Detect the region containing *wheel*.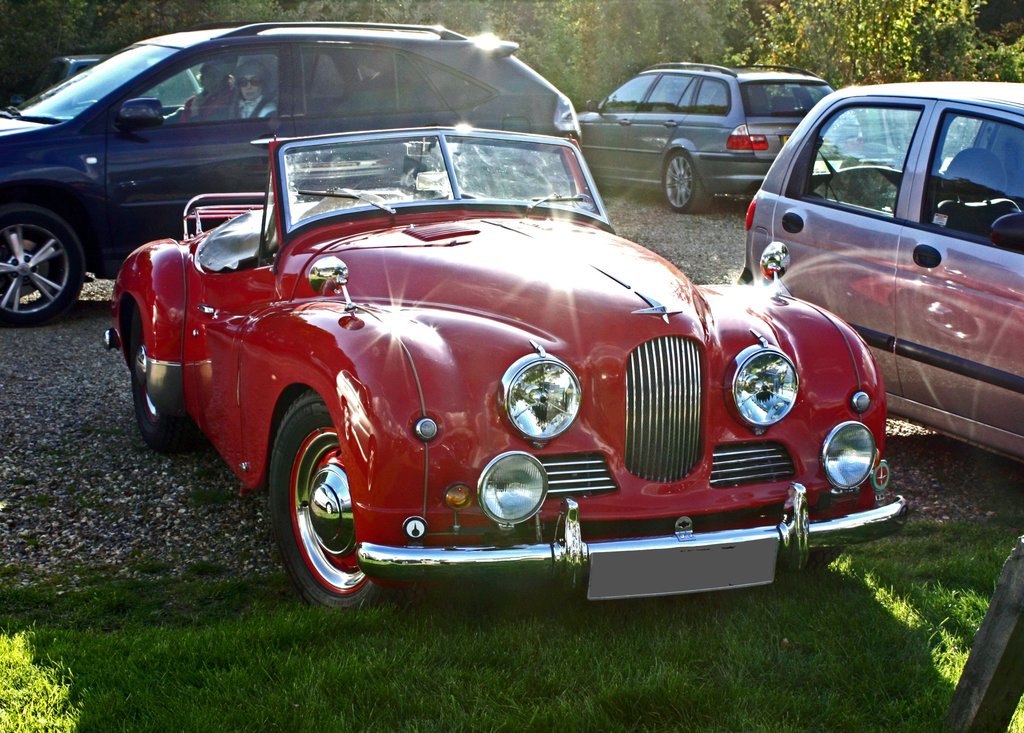
[664,149,714,216].
